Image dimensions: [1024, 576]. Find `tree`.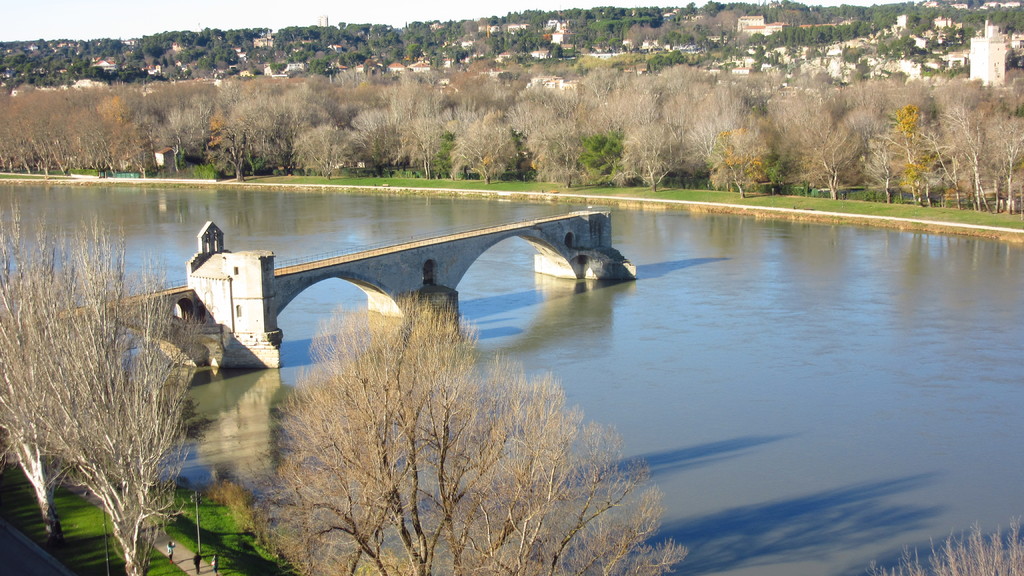
[x1=249, y1=277, x2=644, y2=547].
